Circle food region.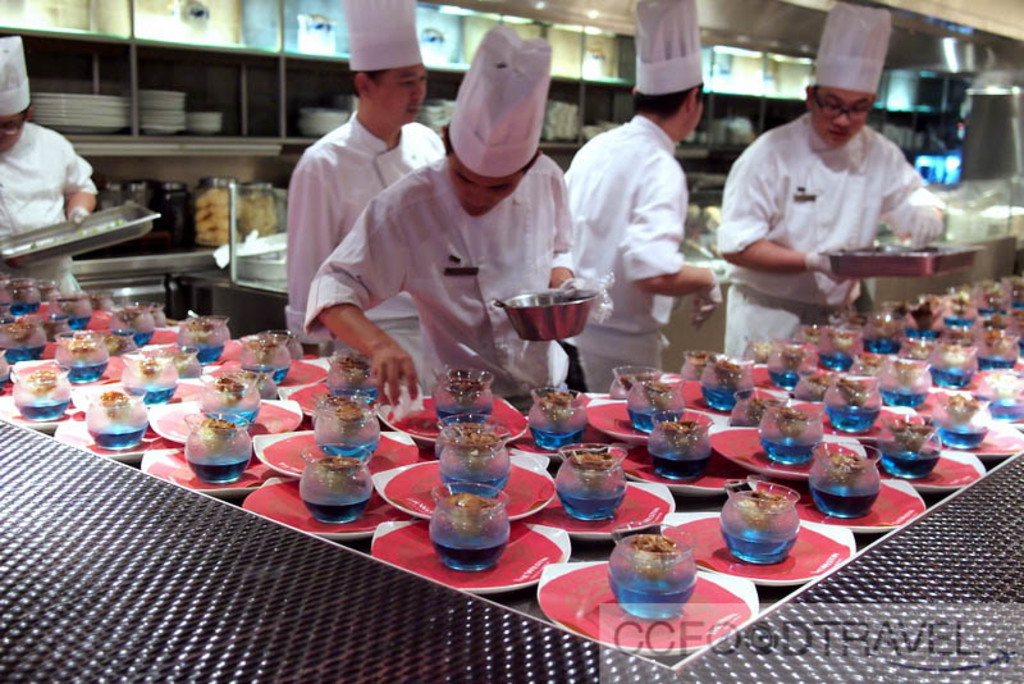
Region: {"left": 988, "top": 324, "right": 1010, "bottom": 356}.
